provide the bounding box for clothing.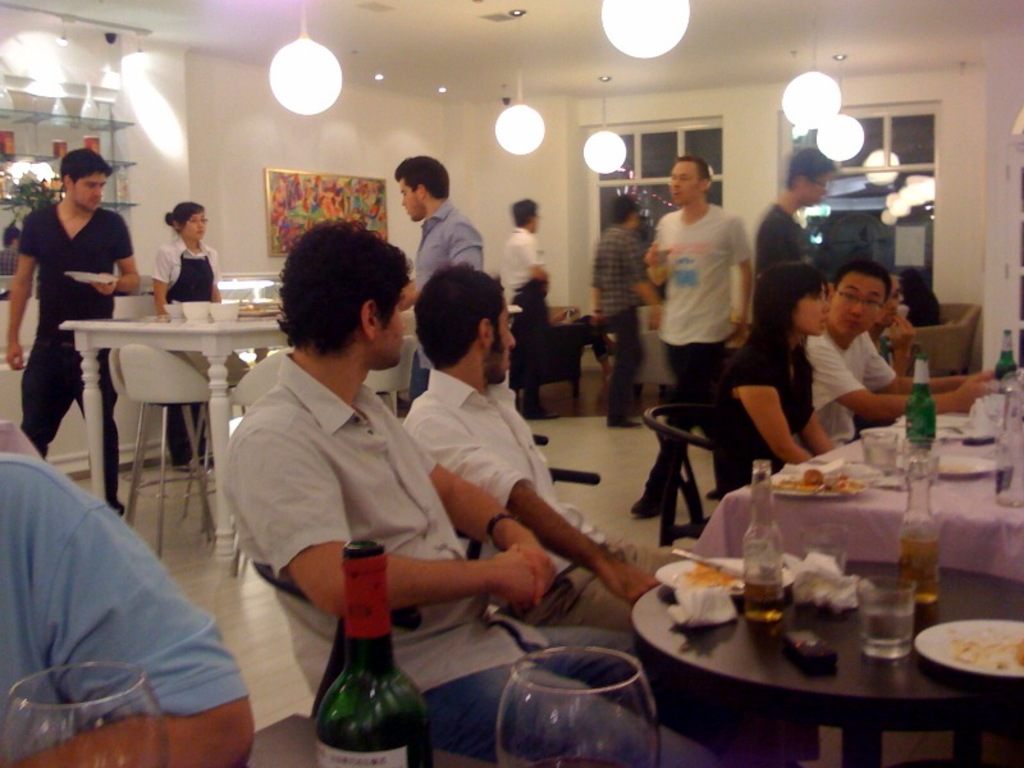
bbox=[221, 361, 741, 767].
